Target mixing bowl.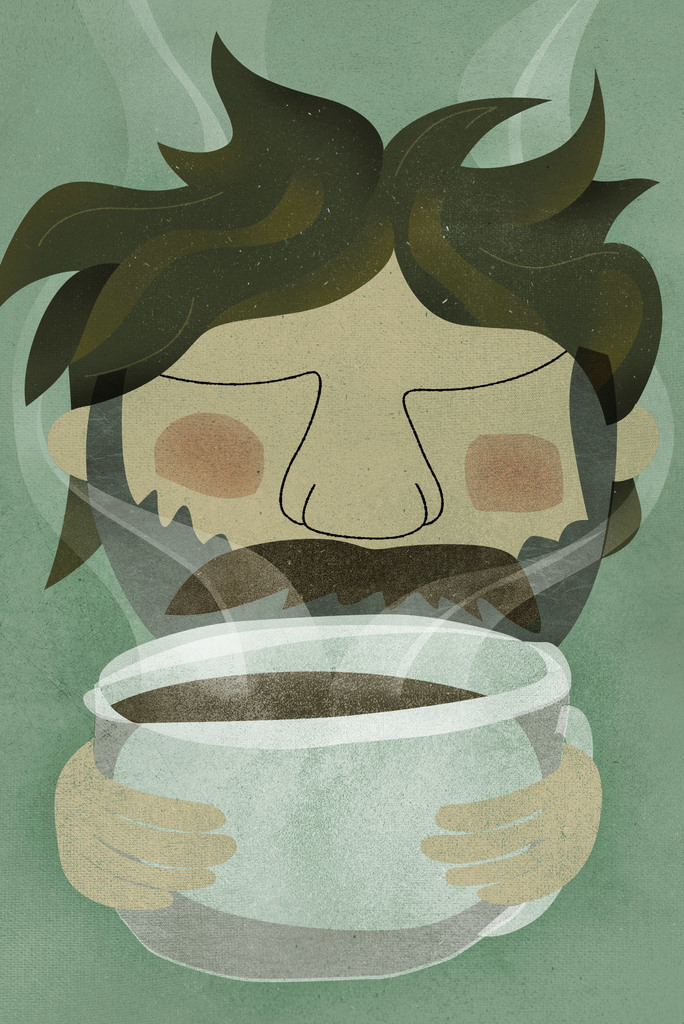
Target region: <box>87,627,585,972</box>.
